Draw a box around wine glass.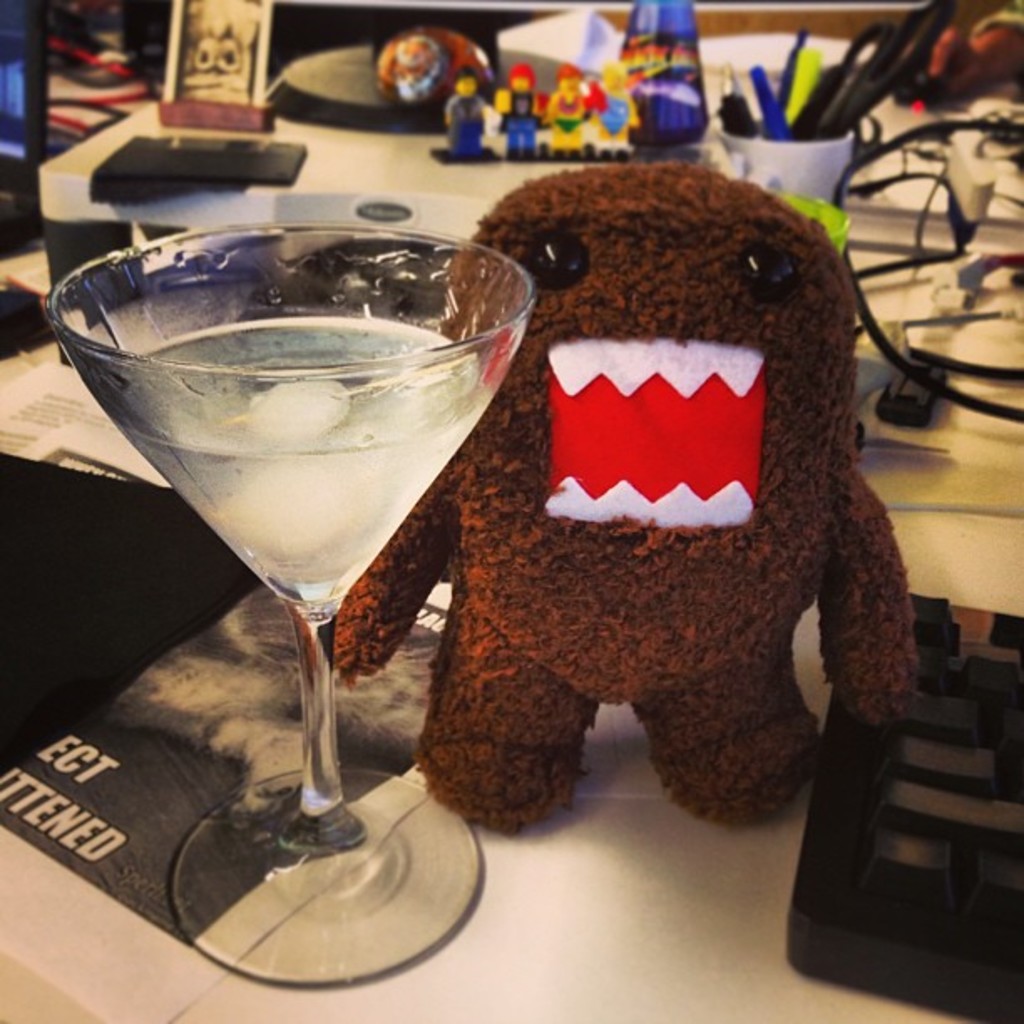
(x1=42, y1=221, x2=535, y2=987).
